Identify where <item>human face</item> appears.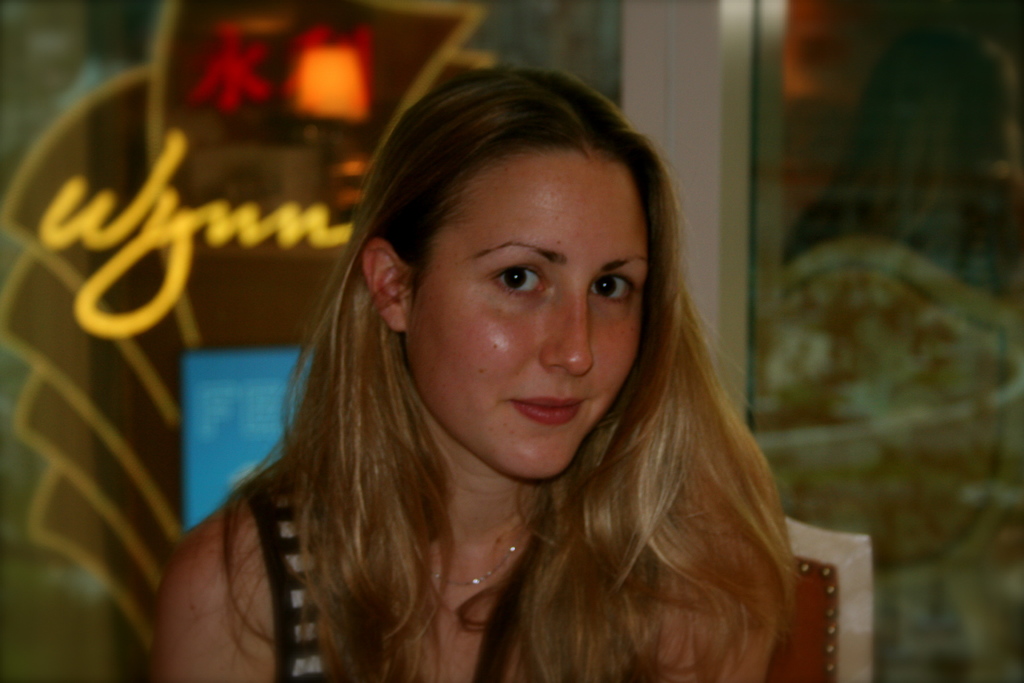
Appears at 404:155:649:475.
